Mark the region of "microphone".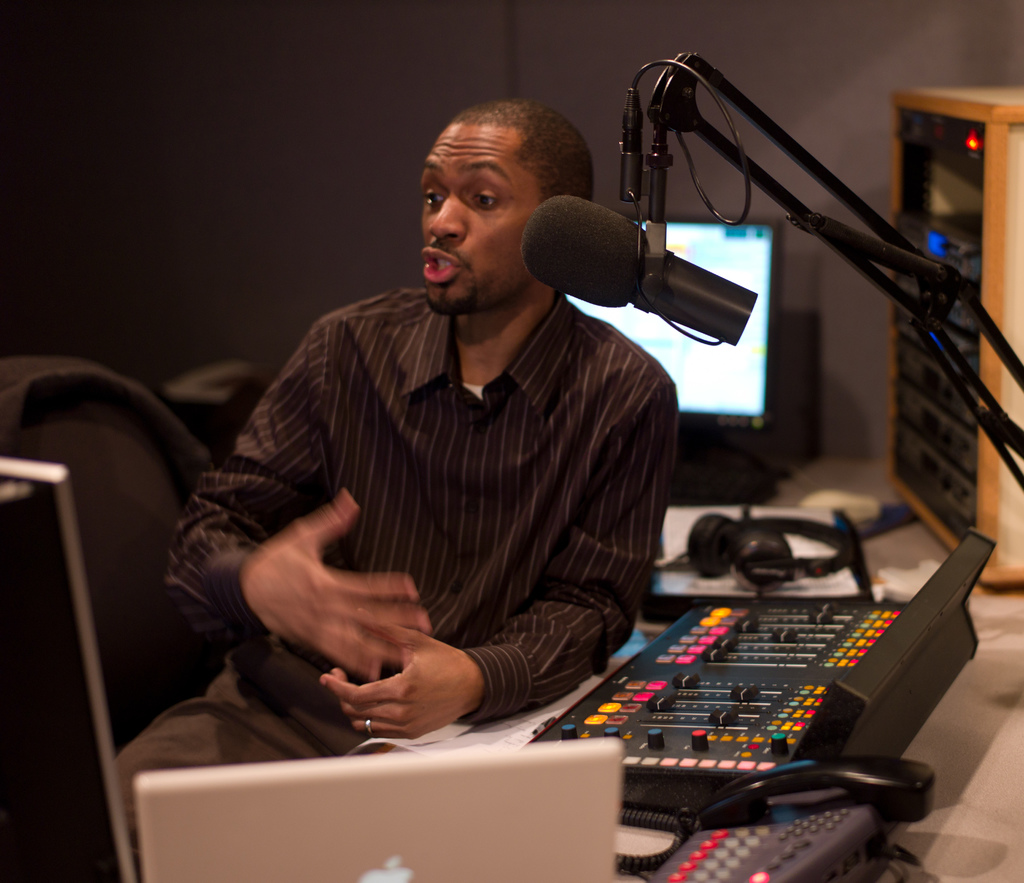
Region: (520,67,962,414).
